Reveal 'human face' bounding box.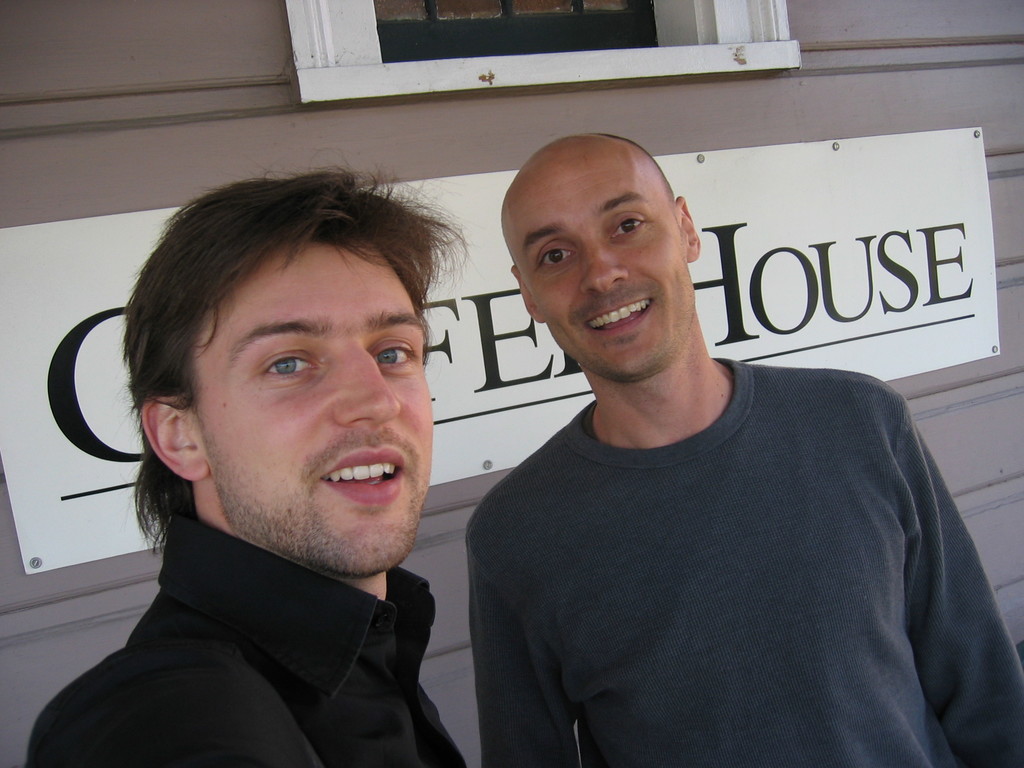
Revealed: region(502, 148, 694, 388).
